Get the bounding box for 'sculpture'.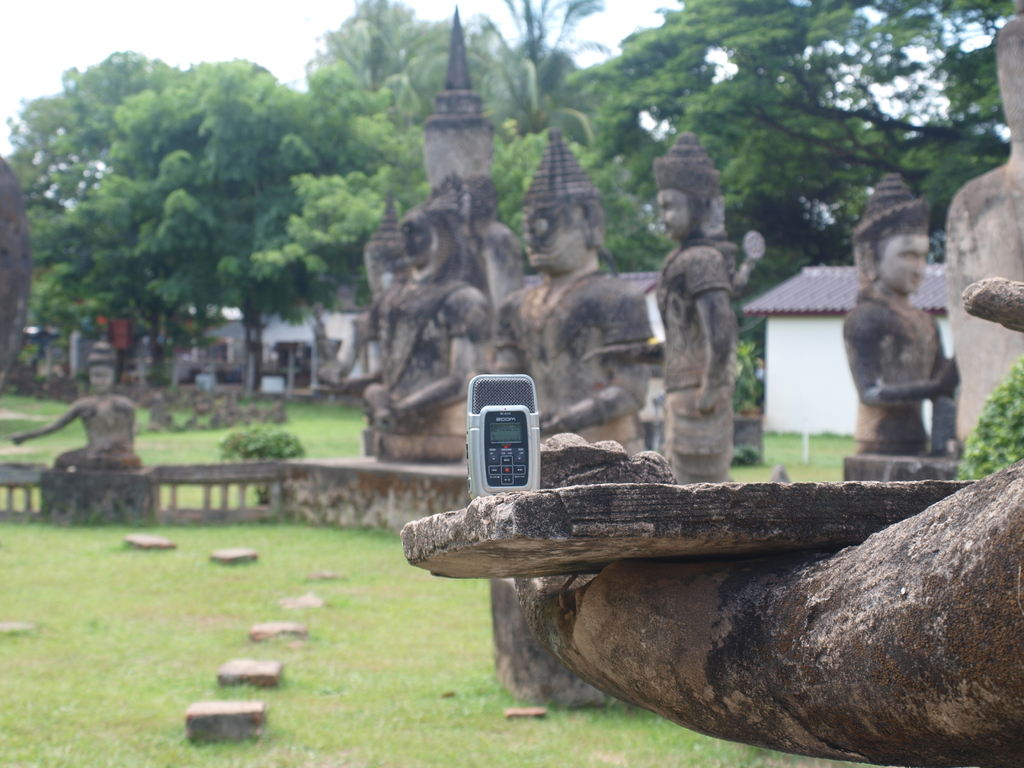
l=355, t=124, r=966, b=706.
